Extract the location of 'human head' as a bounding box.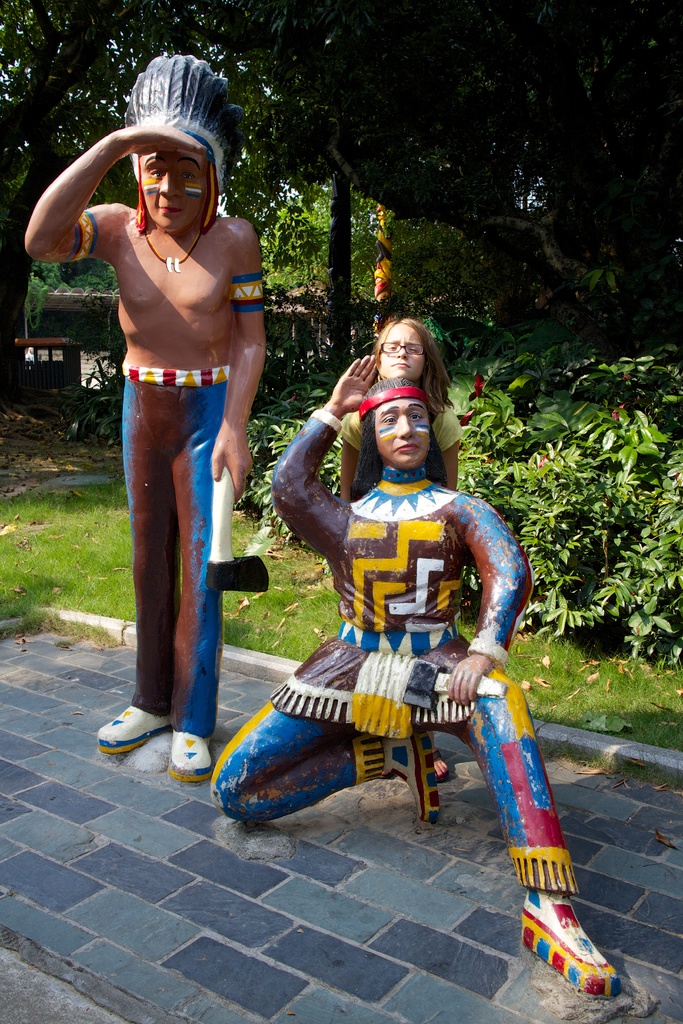
rect(123, 51, 228, 235).
